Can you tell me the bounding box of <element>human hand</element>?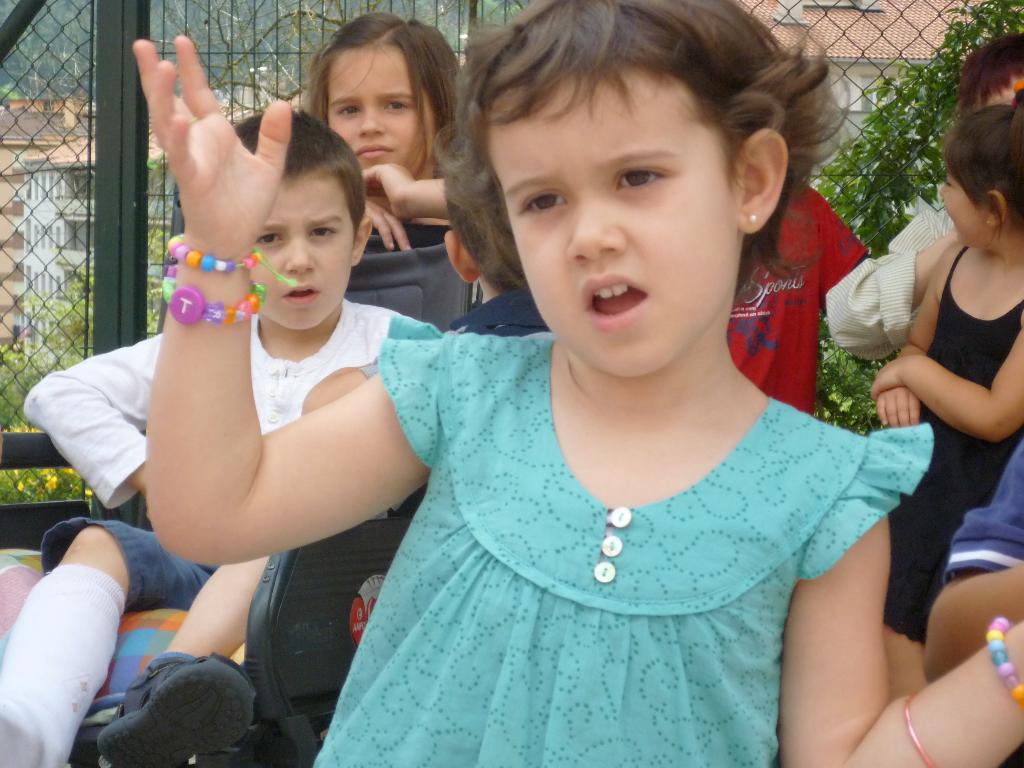
(left=131, top=33, right=298, bottom=267).
